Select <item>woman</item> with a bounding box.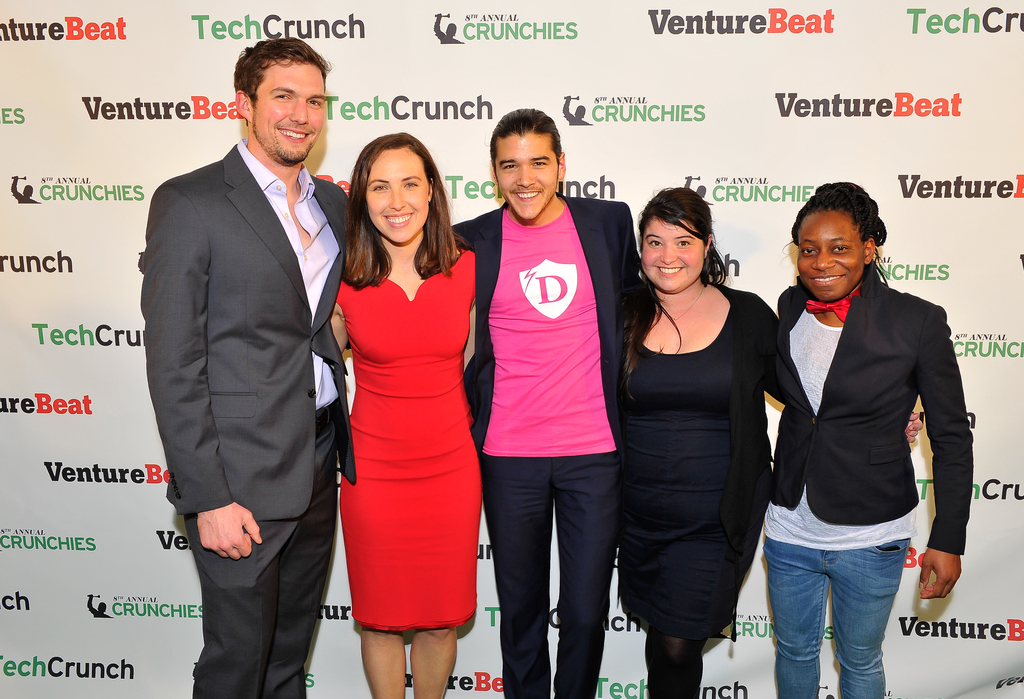
bbox=[330, 128, 484, 698].
